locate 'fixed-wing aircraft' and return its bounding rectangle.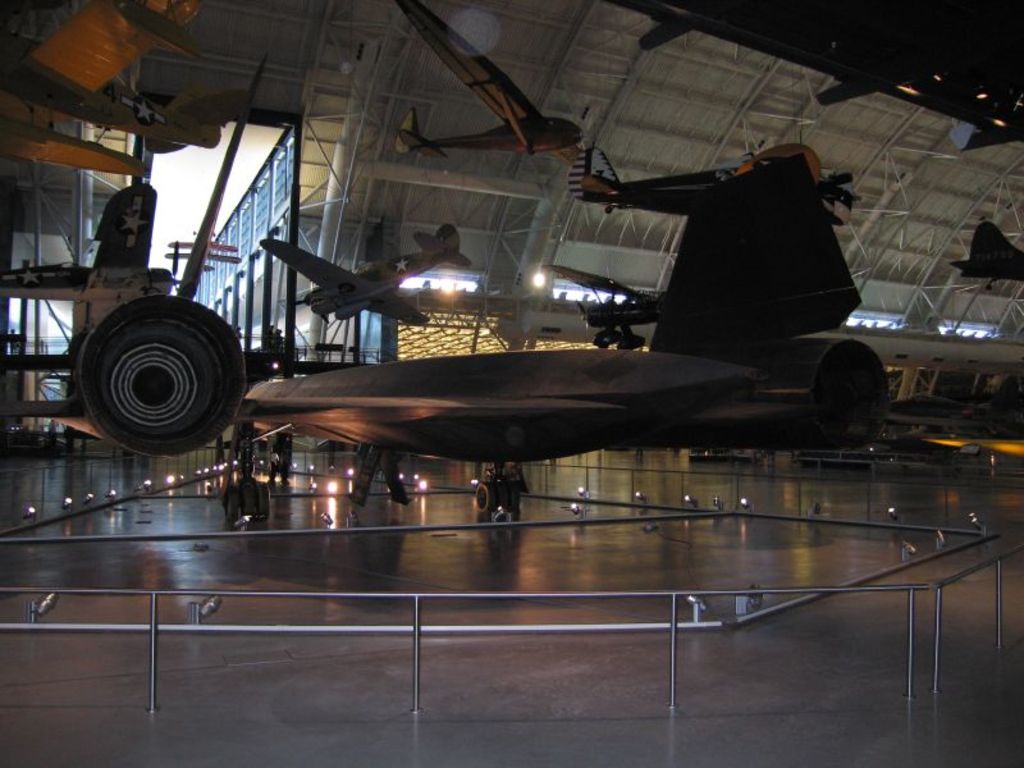
951,221,1023,285.
